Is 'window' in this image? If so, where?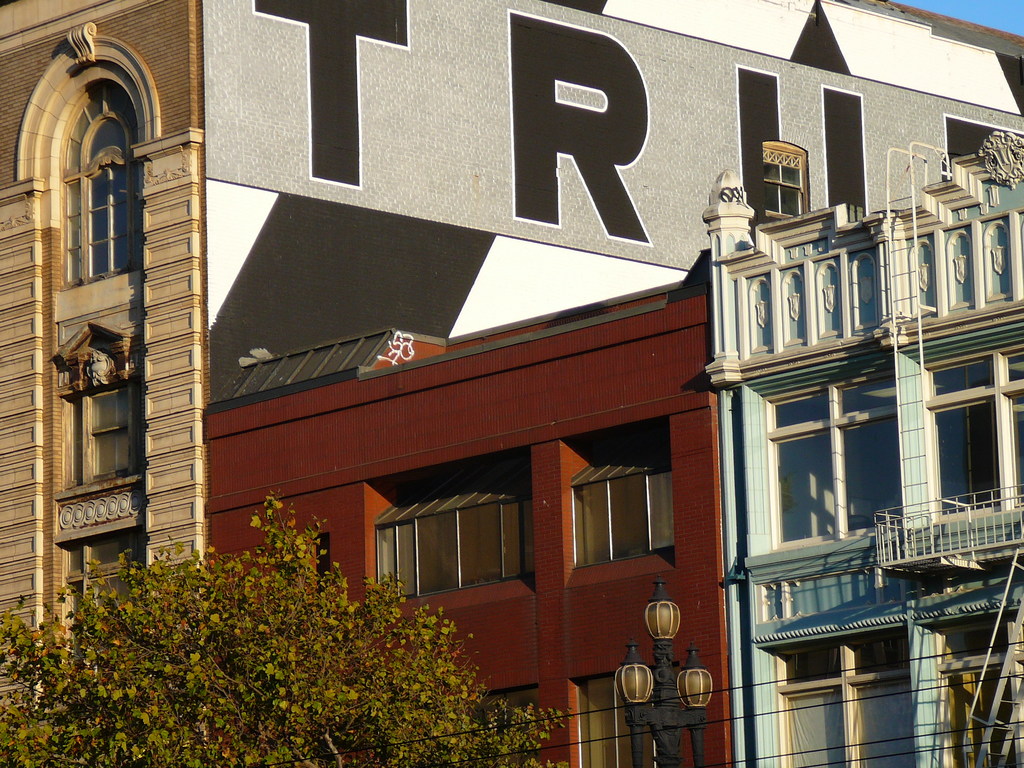
Yes, at x1=753 y1=370 x2=902 y2=539.
